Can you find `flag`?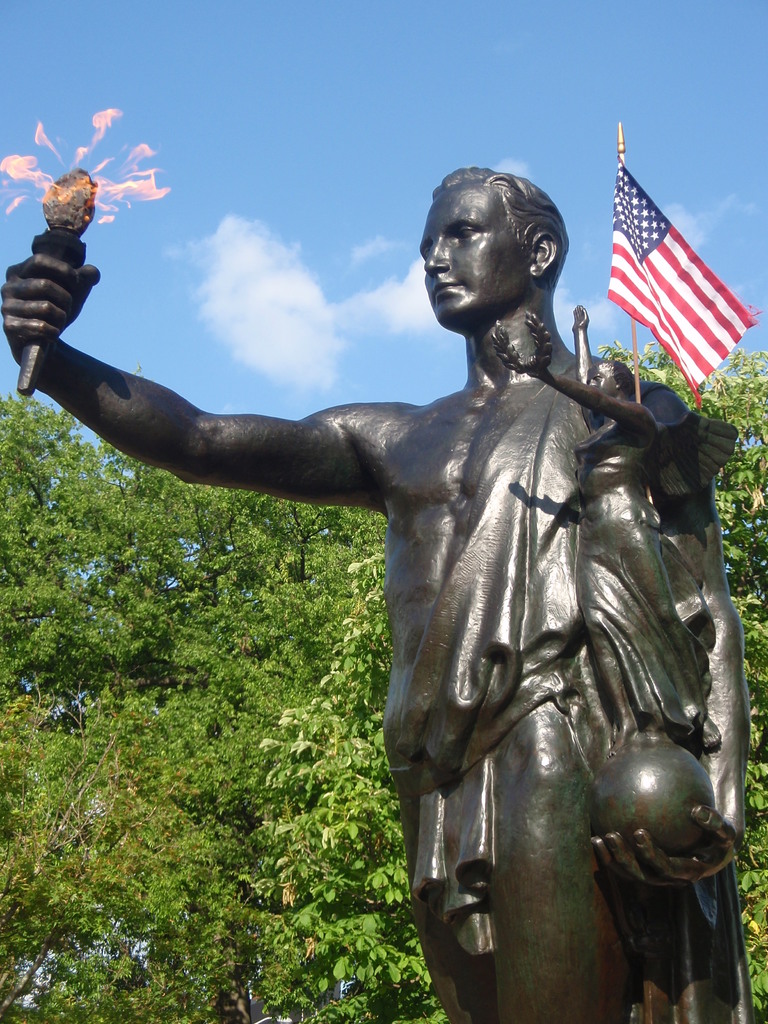
Yes, bounding box: locate(594, 147, 741, 383).
